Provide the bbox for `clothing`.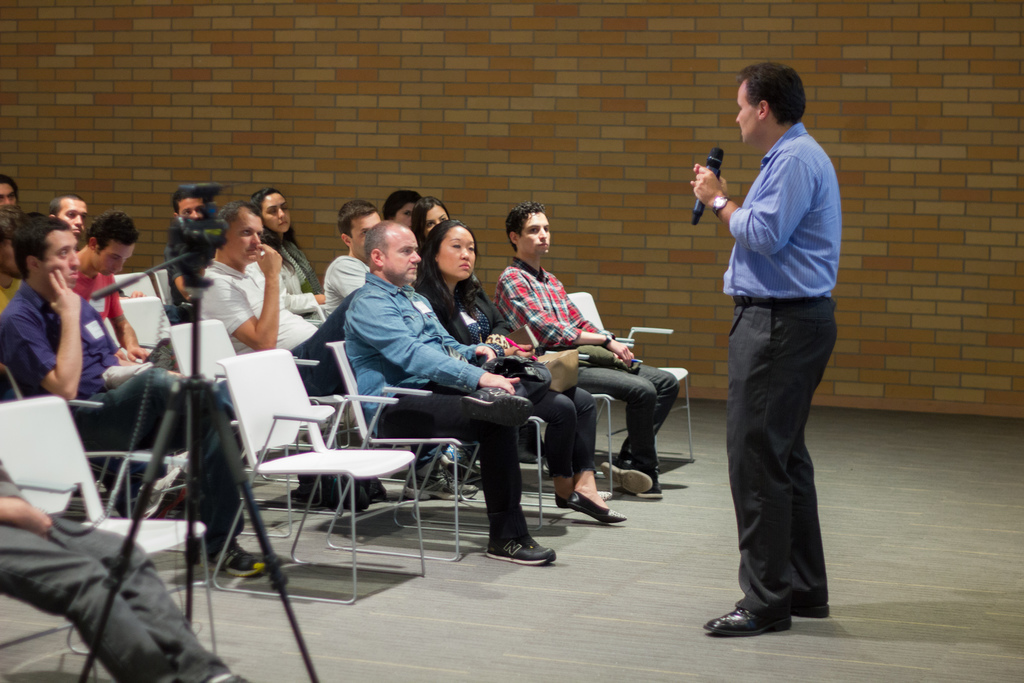
(left=343, top=275, right=528, bottom=529).
